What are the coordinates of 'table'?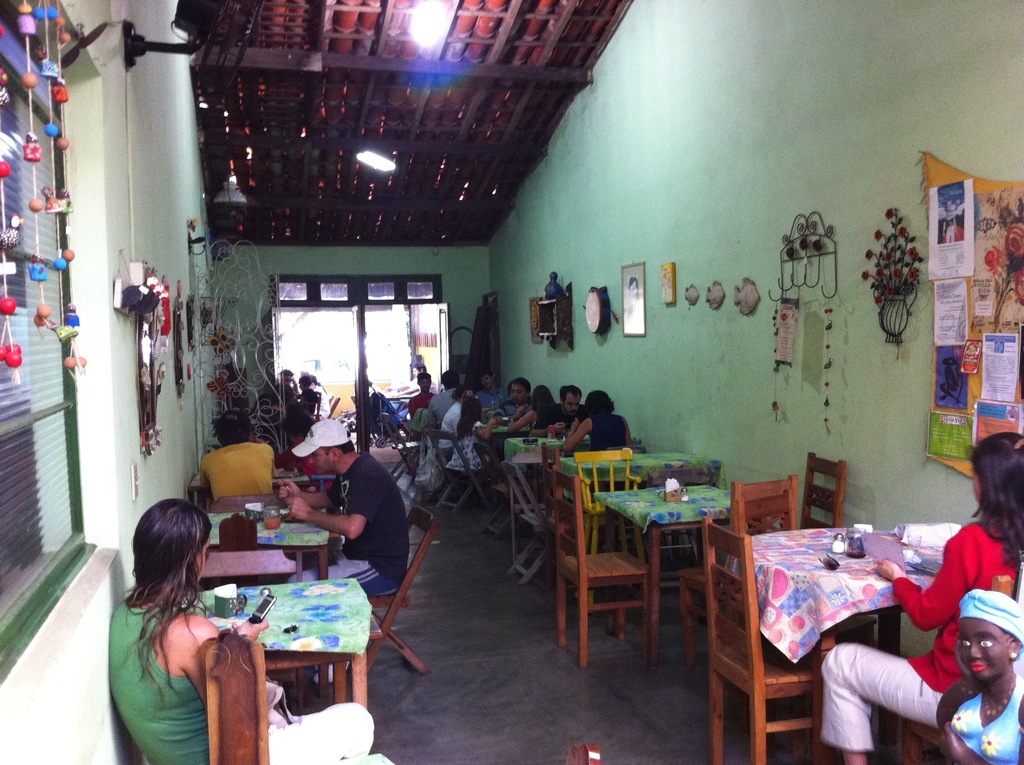
left=479, top=410, right=527, bottom=454.
